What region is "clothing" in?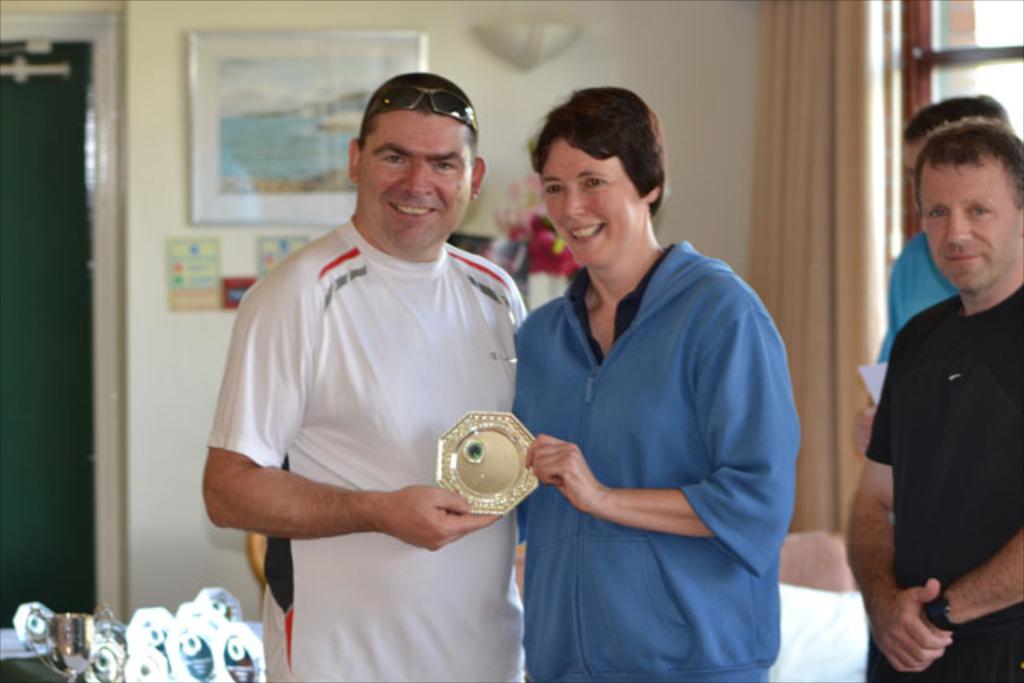
[x1=877, y1=232, x2=960, y2=365].
